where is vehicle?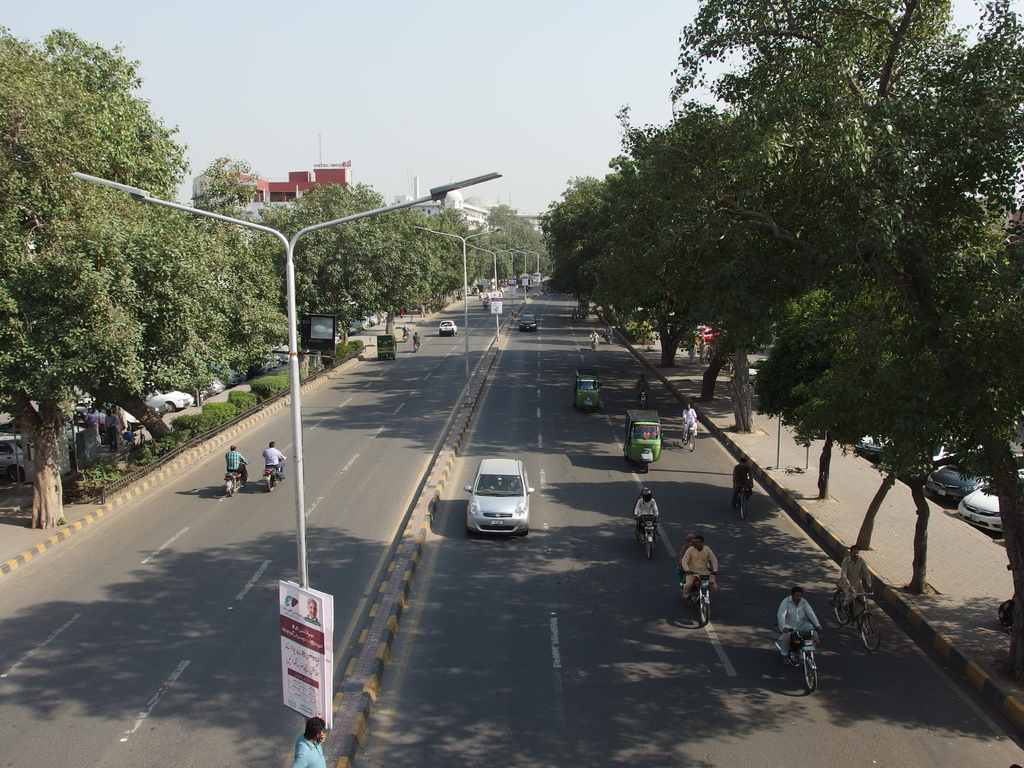
[left=854, top=431, right=899, bottom=460].
